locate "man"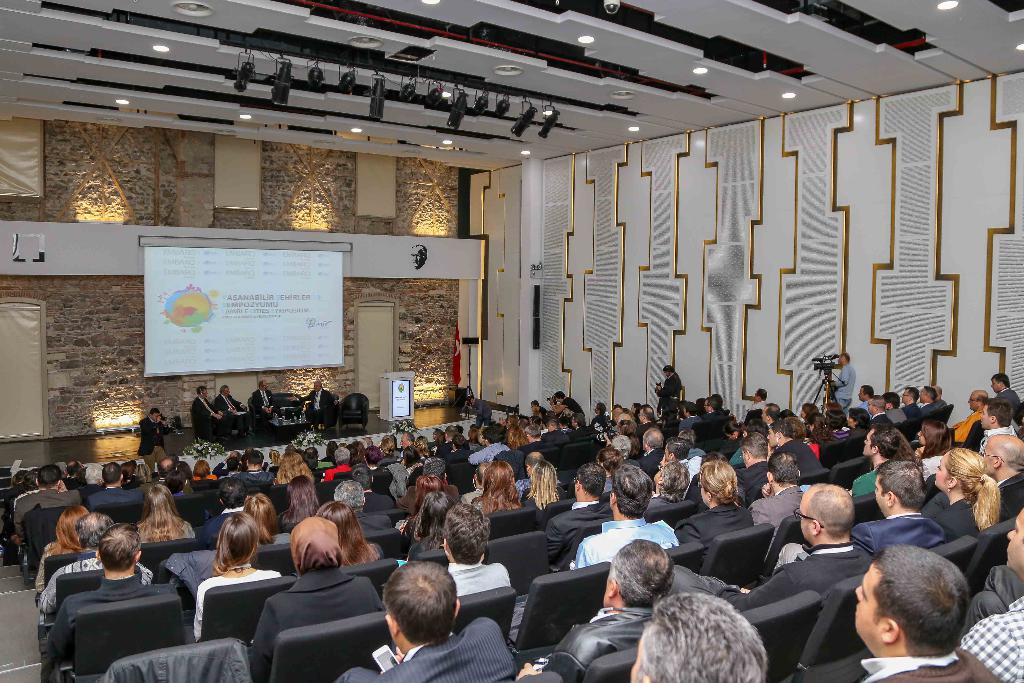
{"left": 545, "top": 465, "right": 614, "bottom": 566}
